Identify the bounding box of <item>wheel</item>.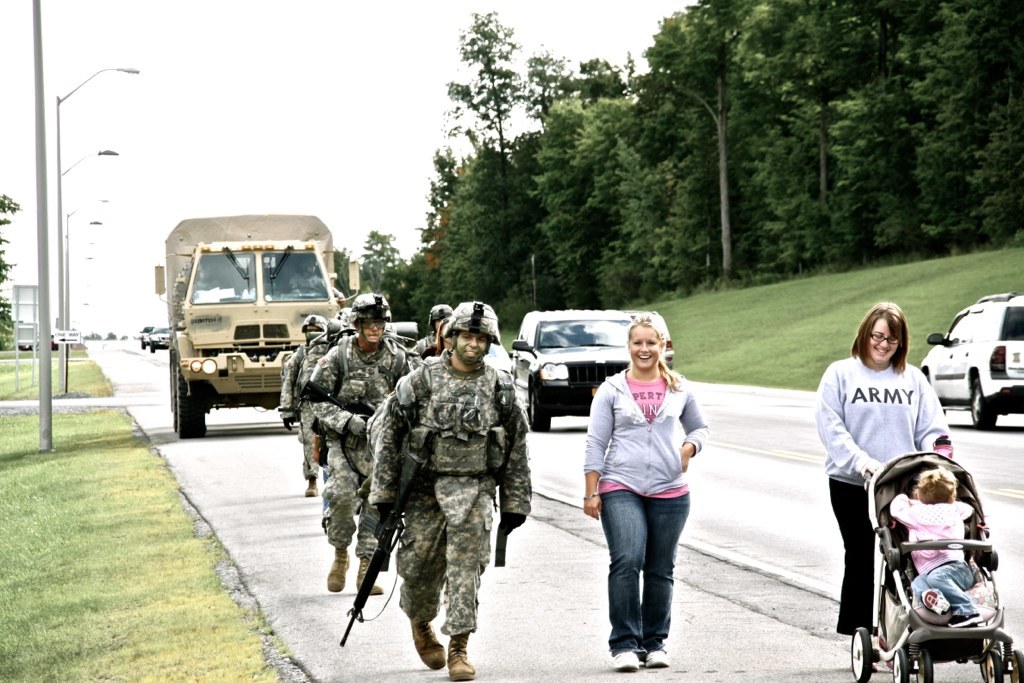
box(148, 341, 154, 356).
